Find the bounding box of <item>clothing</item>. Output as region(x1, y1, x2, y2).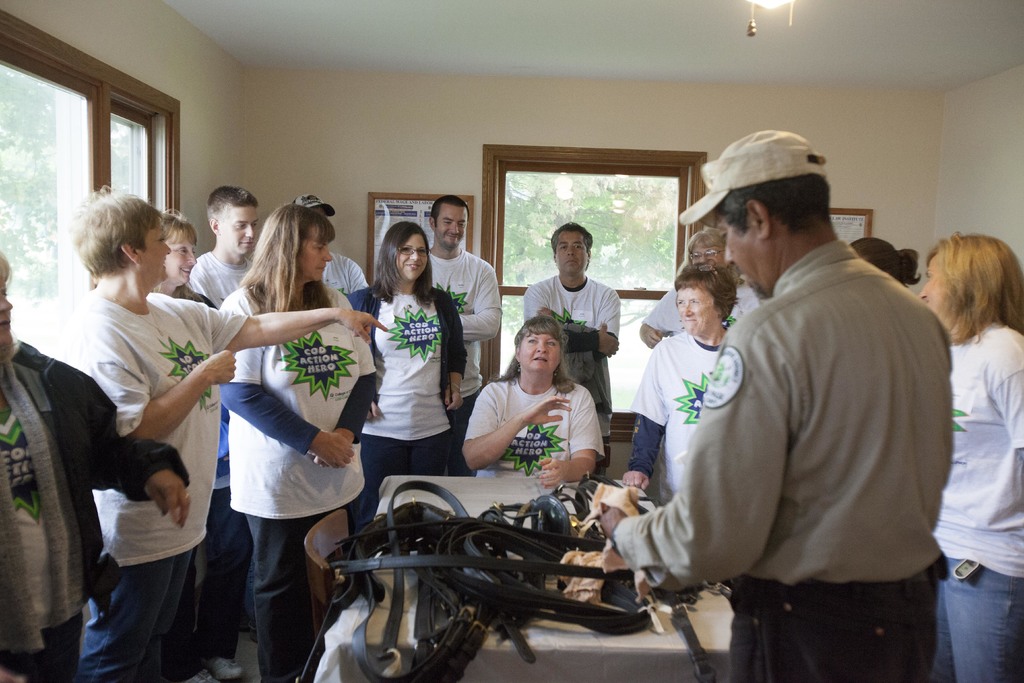
region(192, 245, 260, 305).
